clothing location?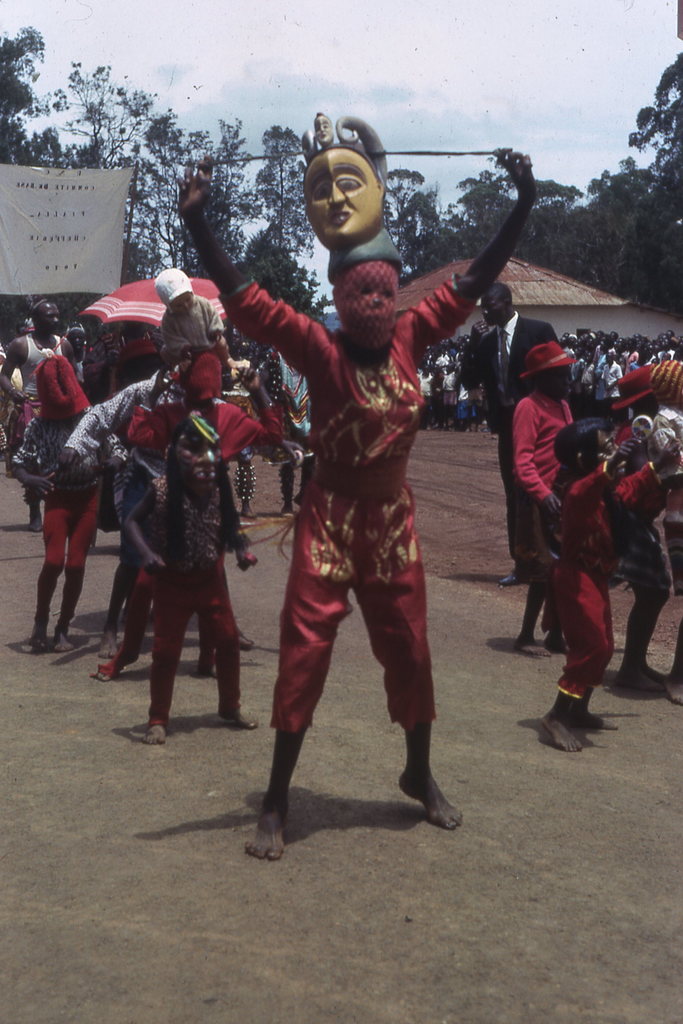
(x1=260, y1=223, x2=455, y2=775)
